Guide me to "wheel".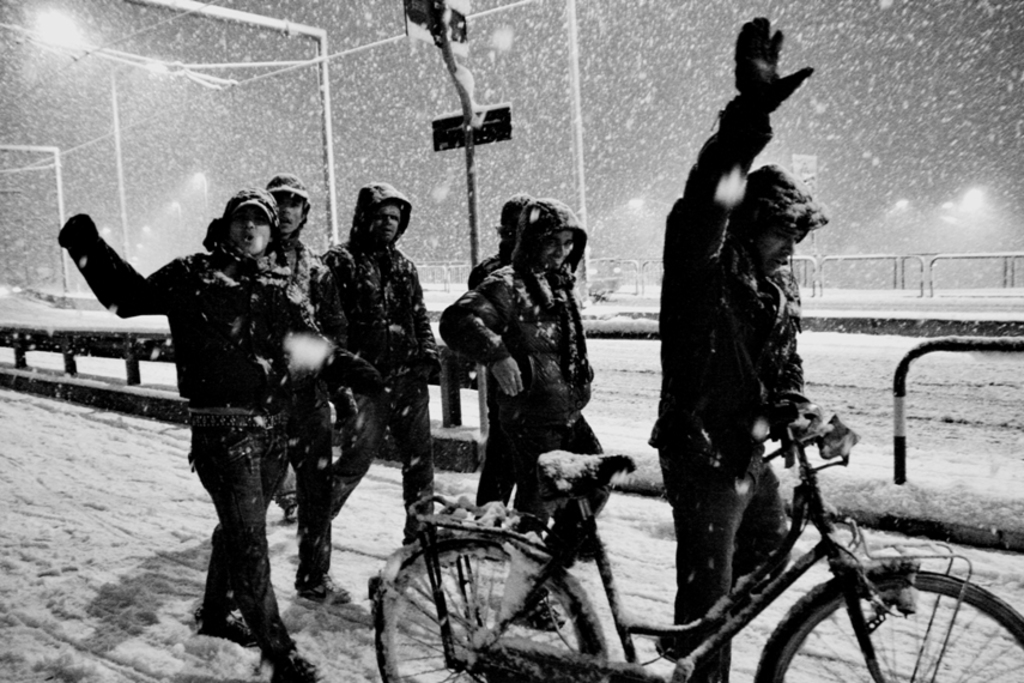
Guidance: select_region(798, 551, 996, 672).
